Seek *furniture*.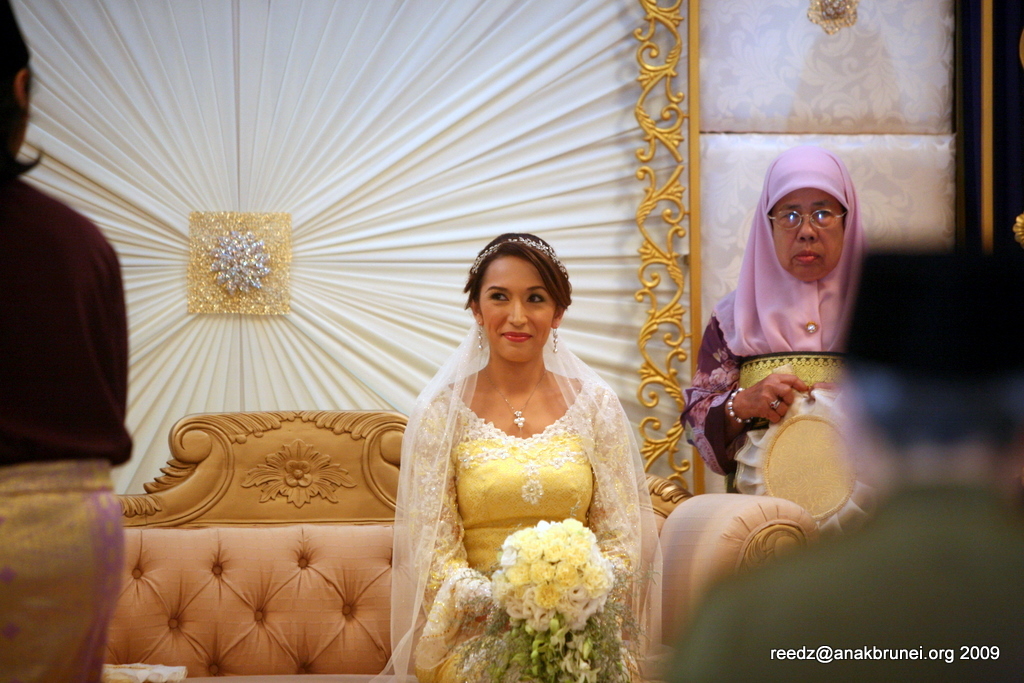
x1=113, y1=405, x2=817, y2=682.
